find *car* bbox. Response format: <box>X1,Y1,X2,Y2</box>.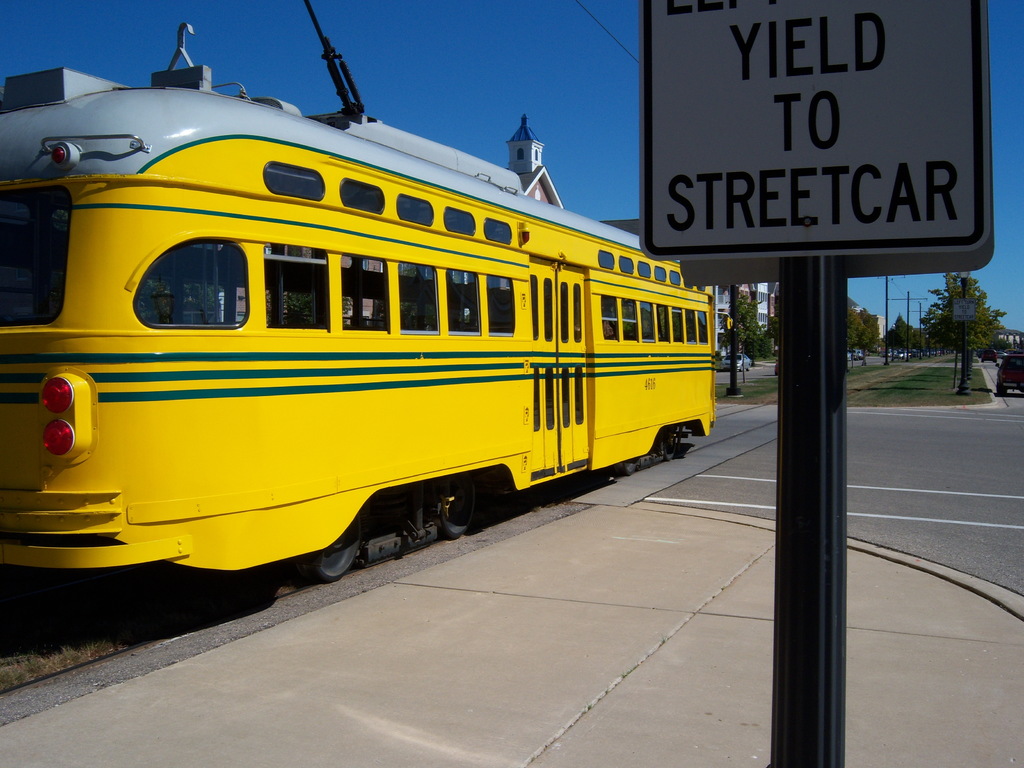
<box>995,353,1023,397</box>.
